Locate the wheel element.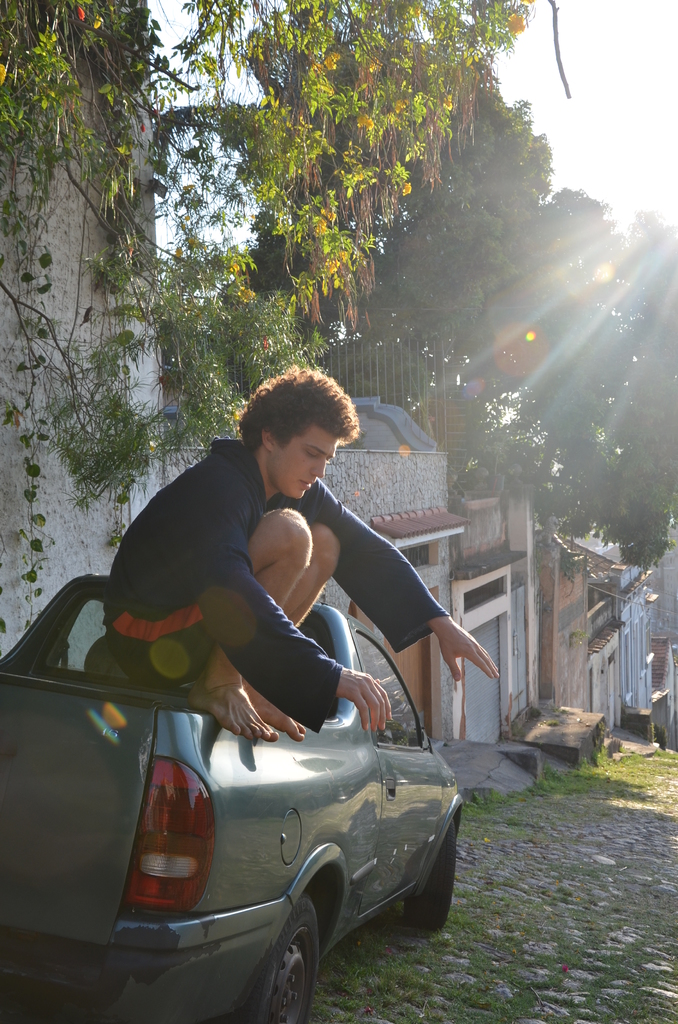
Element bbox: <region>239, 915, 333, 1003</region>.
